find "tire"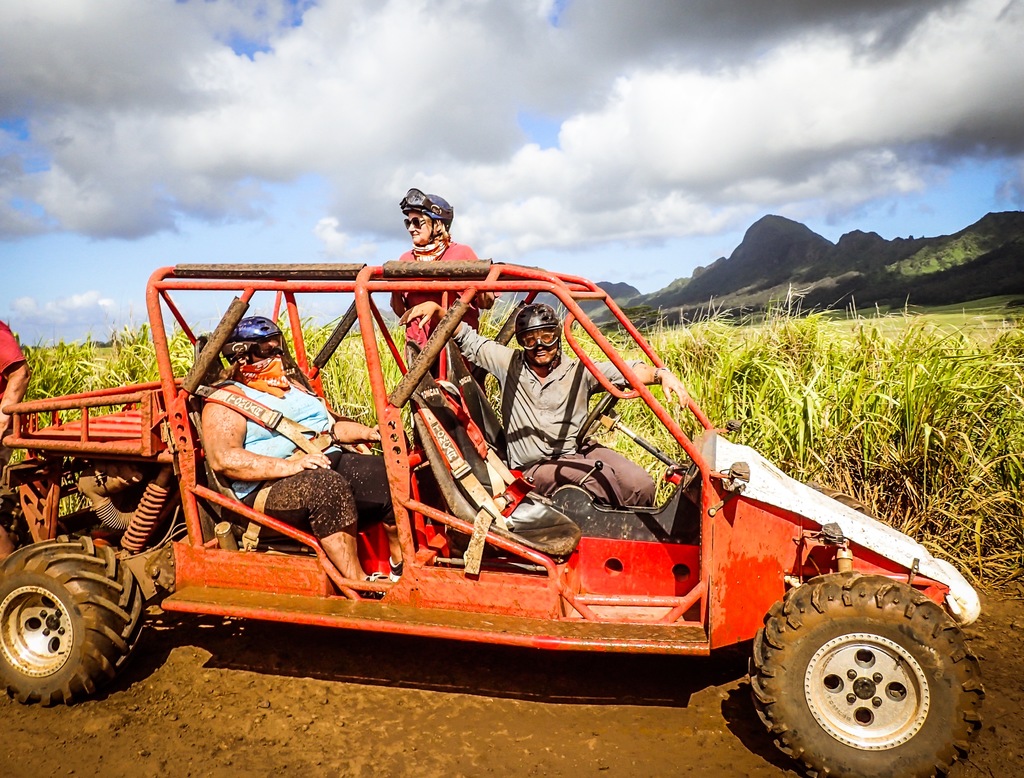
pyautogui.locateOnScreen(752, 570, 982, 777)
